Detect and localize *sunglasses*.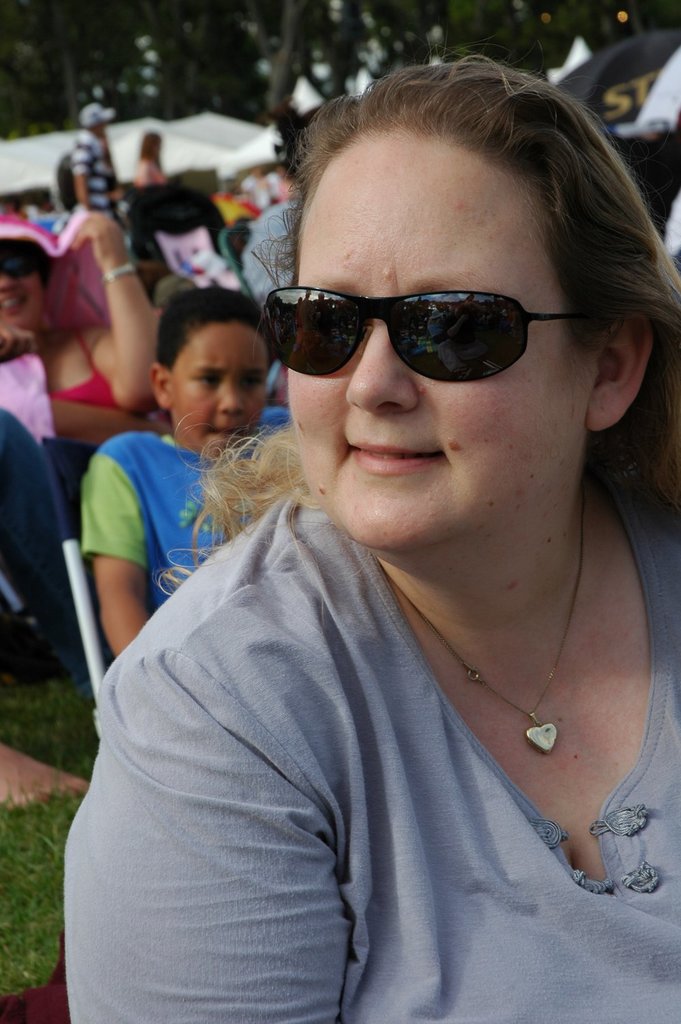
Localized at [left=0, top=254, right=49, bottom=282].
